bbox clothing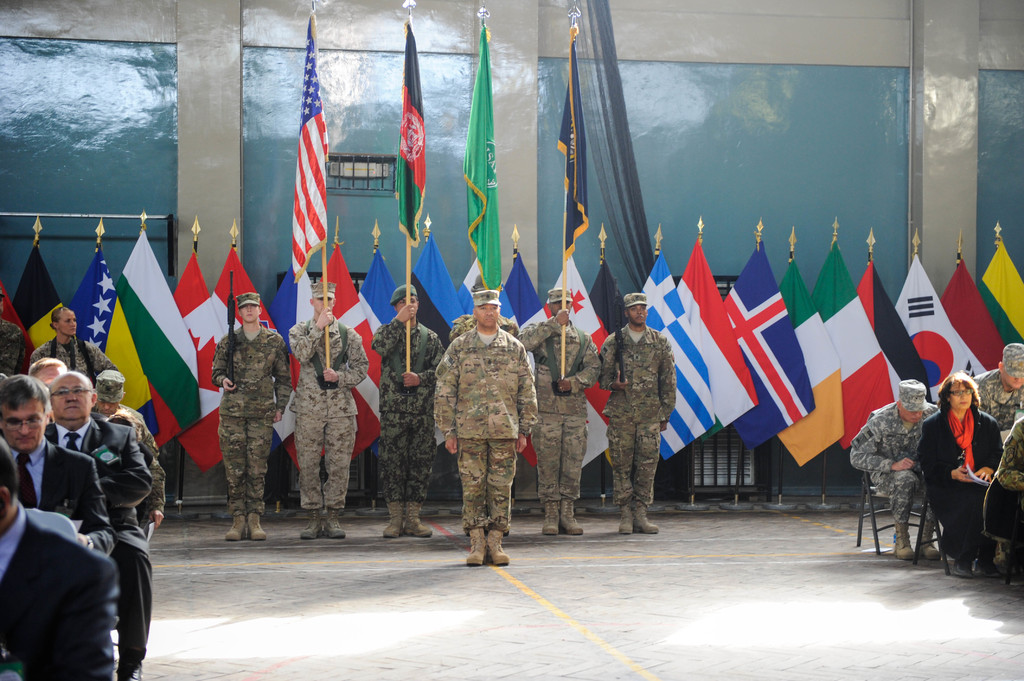
[x1=0, y1=317, x2=37, y2=387]
